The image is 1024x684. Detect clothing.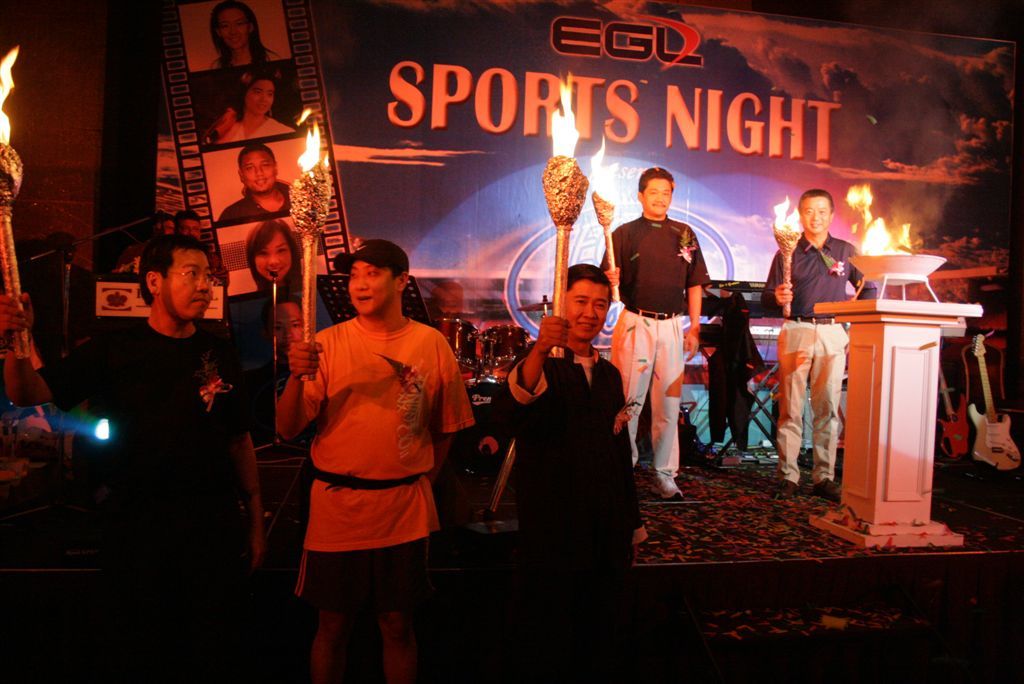
Detection: box(280, 276, 455, 625).
